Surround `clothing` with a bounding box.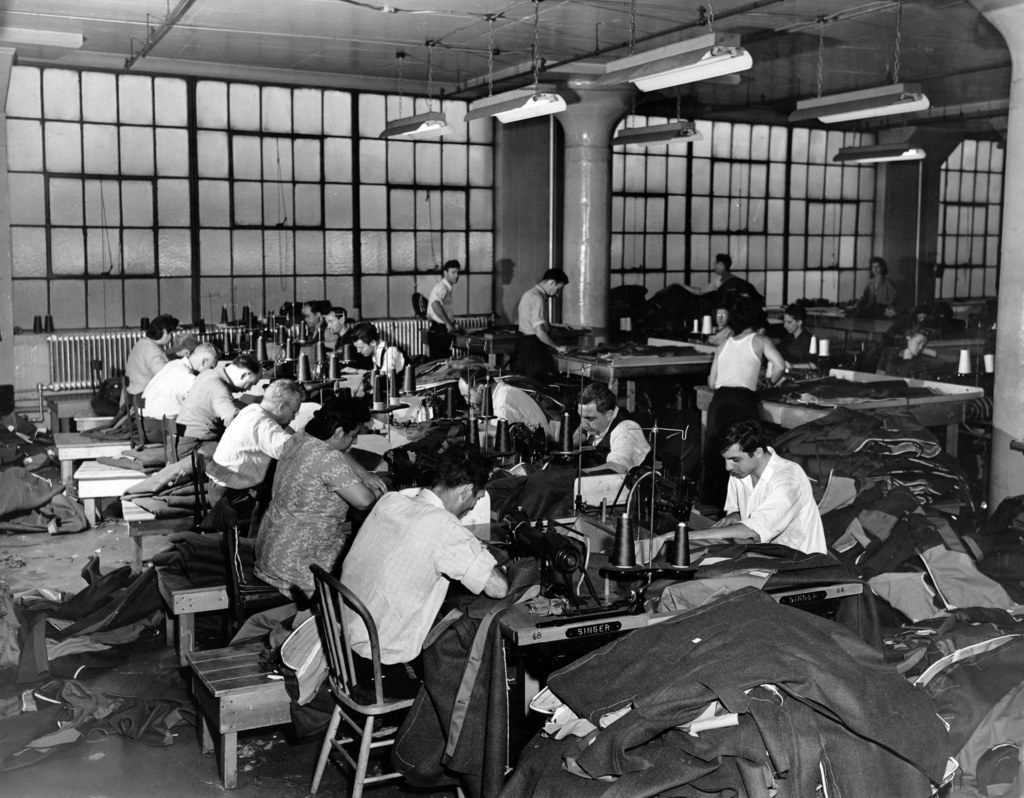
l=701, t=273, r=774, b=333.
